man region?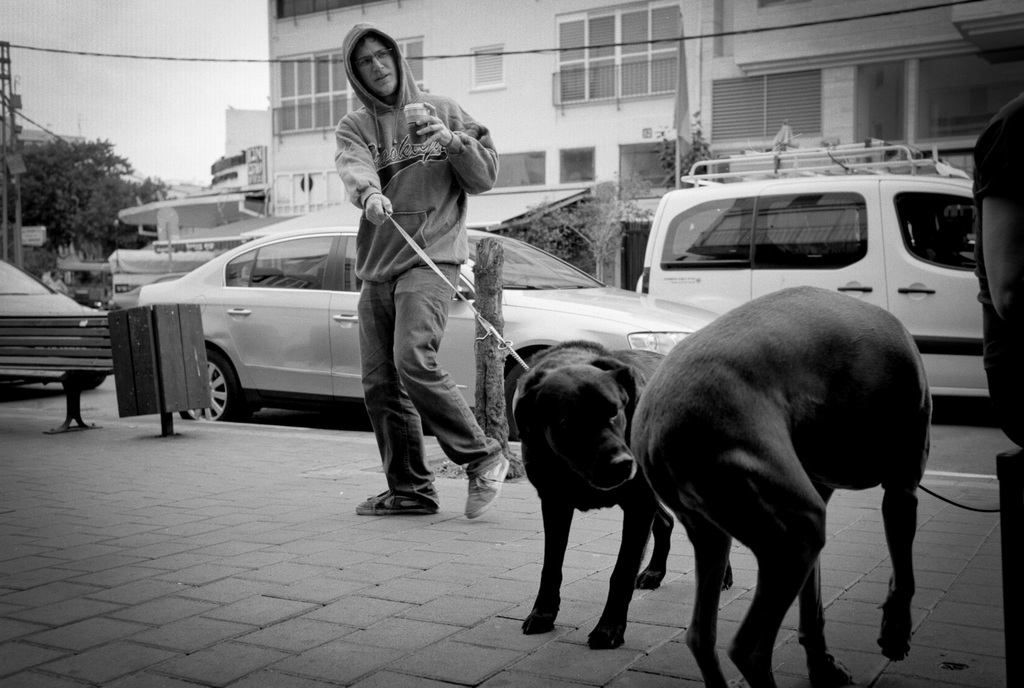
[973, 86, 1023, 449]
